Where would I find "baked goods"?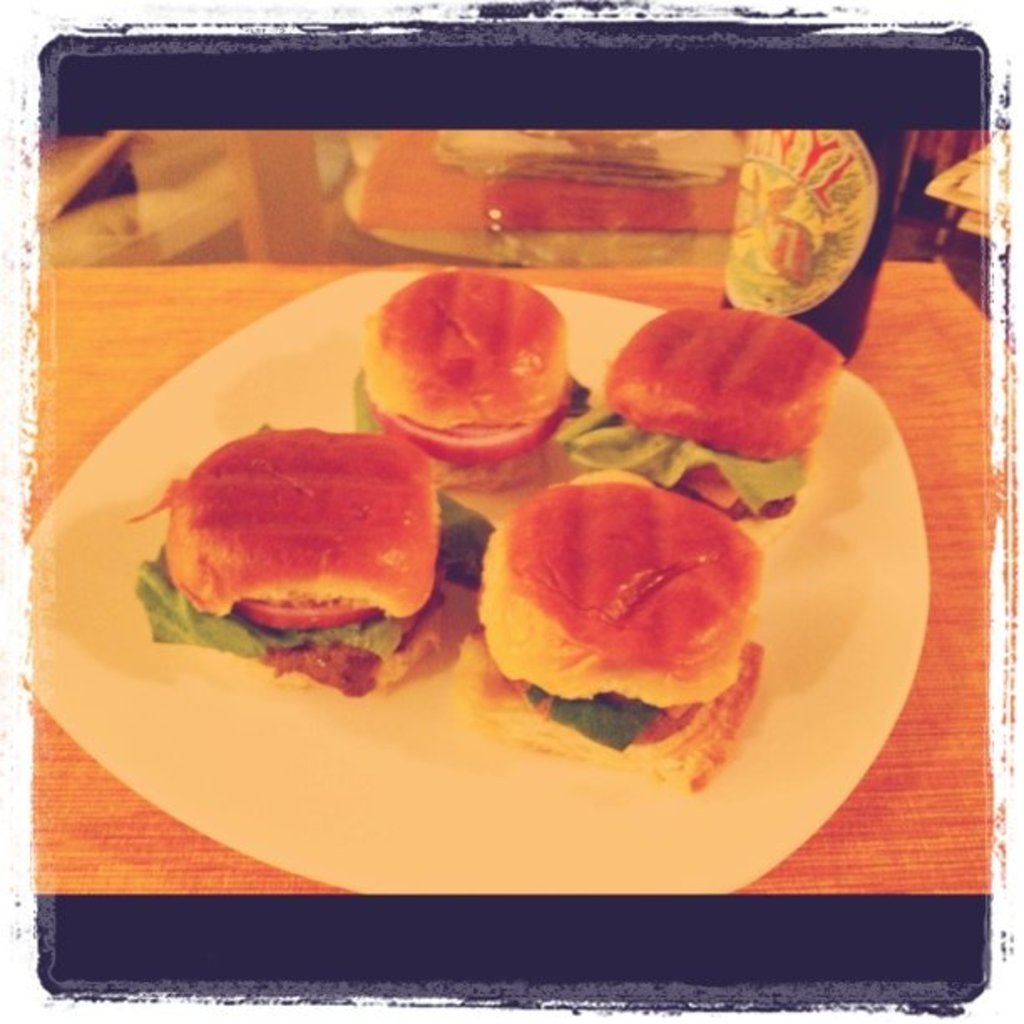
At <bbox>122, 423, 442, 703</bbox>.
